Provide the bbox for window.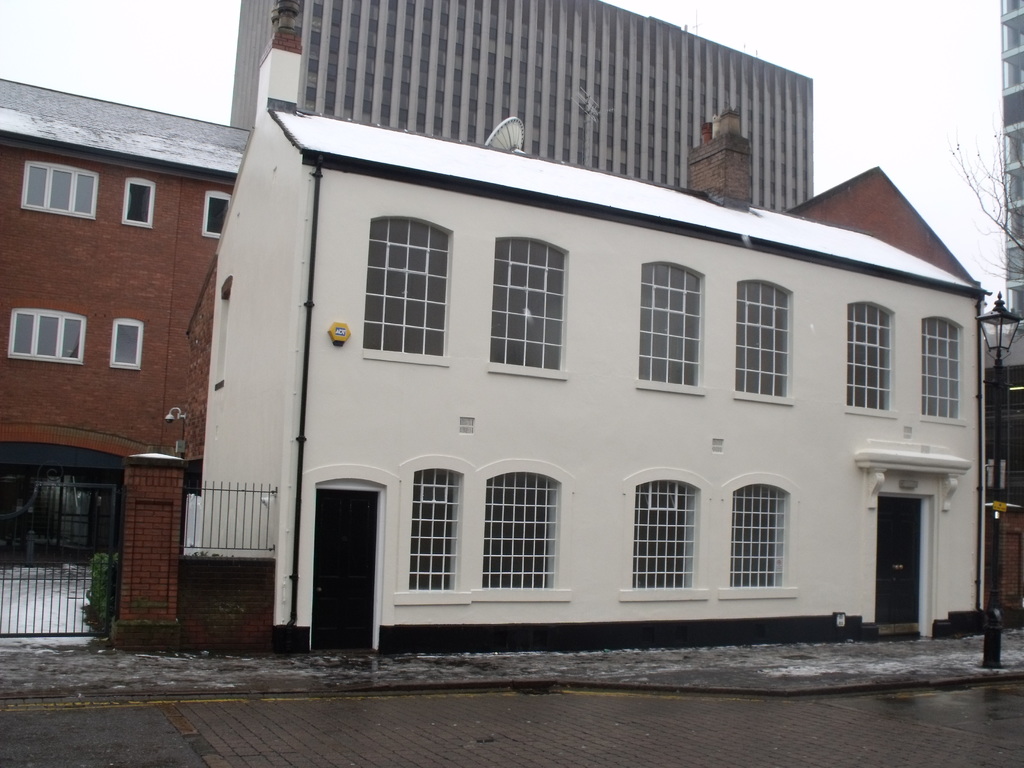
box(205, 189, 233, 243).
